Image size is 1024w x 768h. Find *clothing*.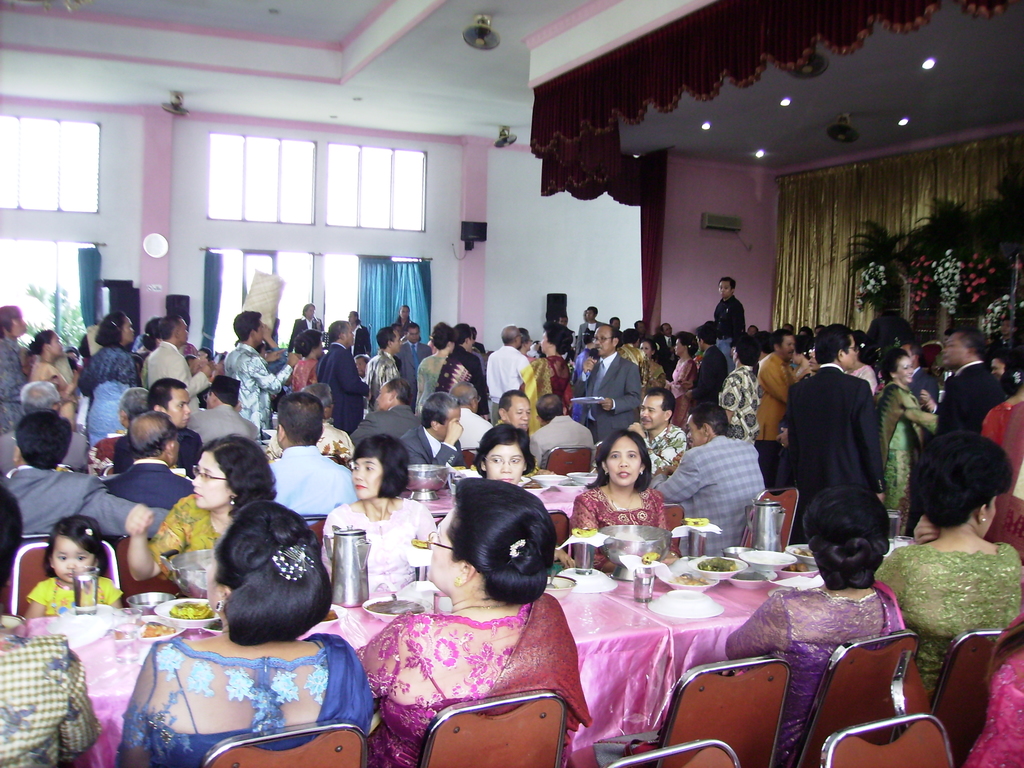
left=287, top=315, right=321, bottom=357.
